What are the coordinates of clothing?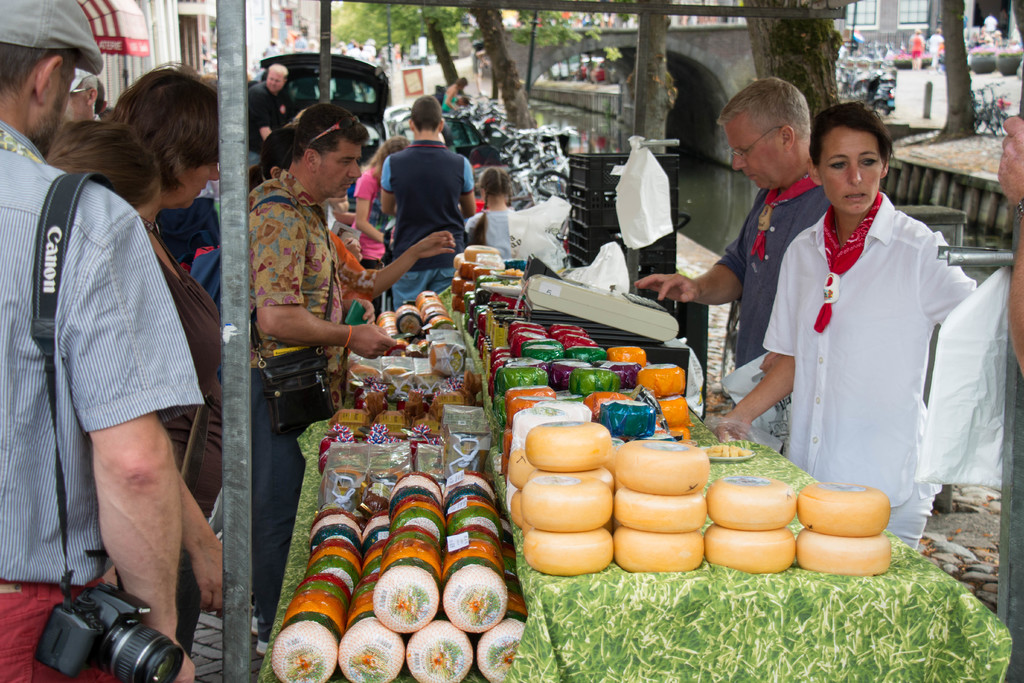
(714,174,828,367).
